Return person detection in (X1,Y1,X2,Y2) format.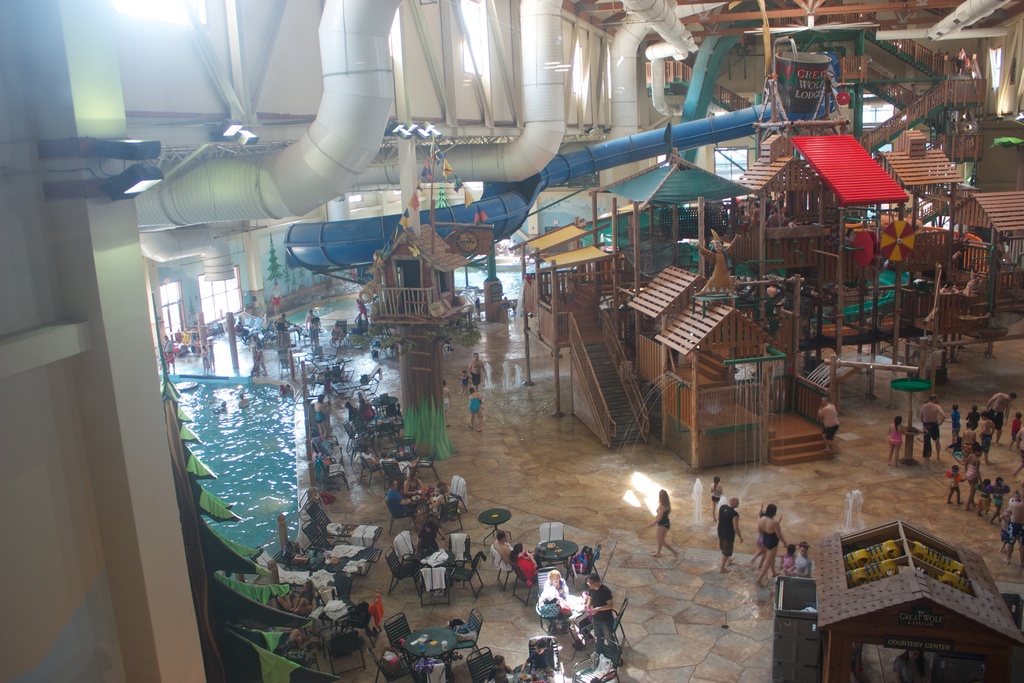
(468,384,482,432).
